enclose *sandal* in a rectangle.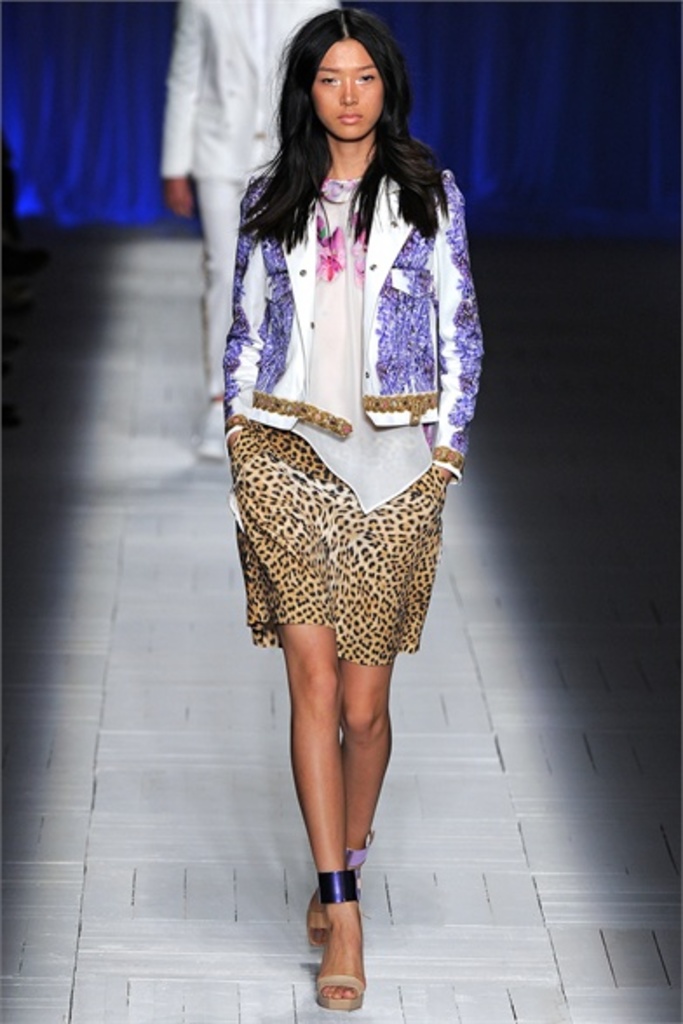
308, 848, 373, 951.
